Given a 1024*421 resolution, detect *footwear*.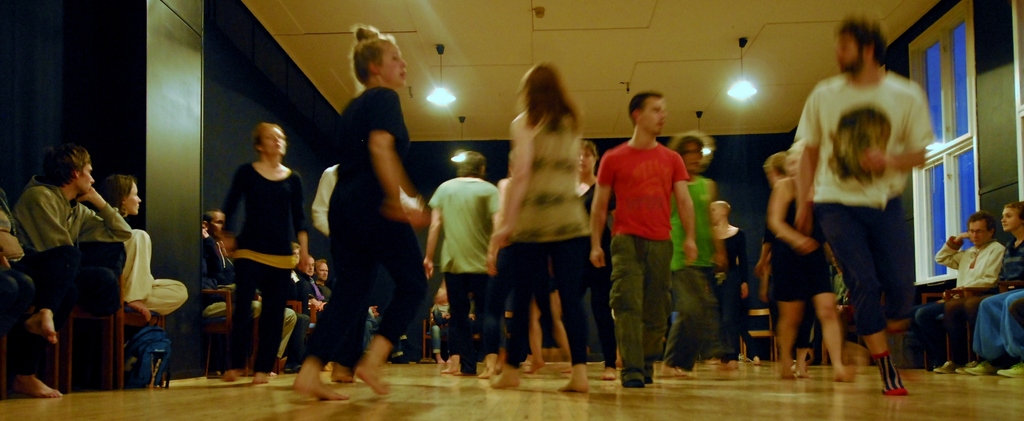
(left=966, top=358, right=993, bottom=374).
